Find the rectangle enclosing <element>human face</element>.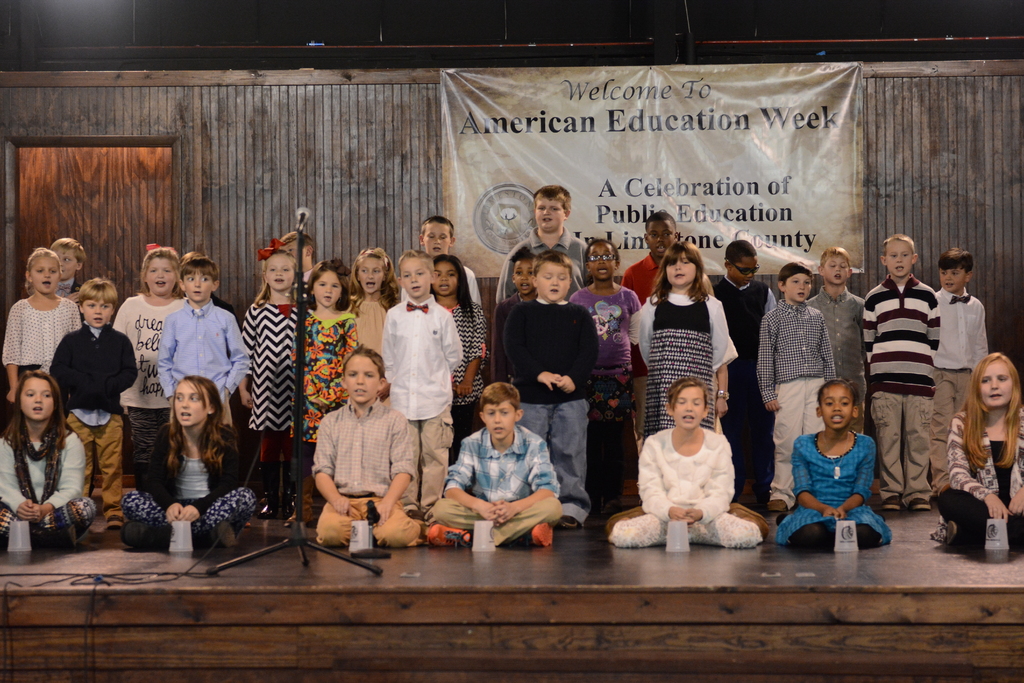
481 399 517 438.
